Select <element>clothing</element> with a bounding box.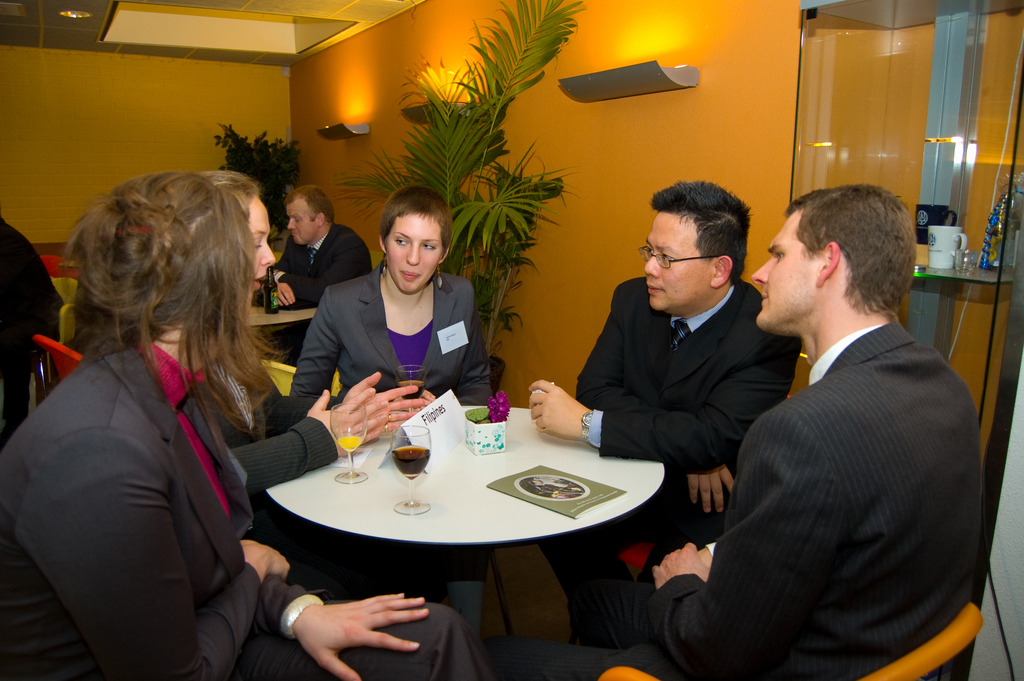
<box>285,264,514,422</box>.
